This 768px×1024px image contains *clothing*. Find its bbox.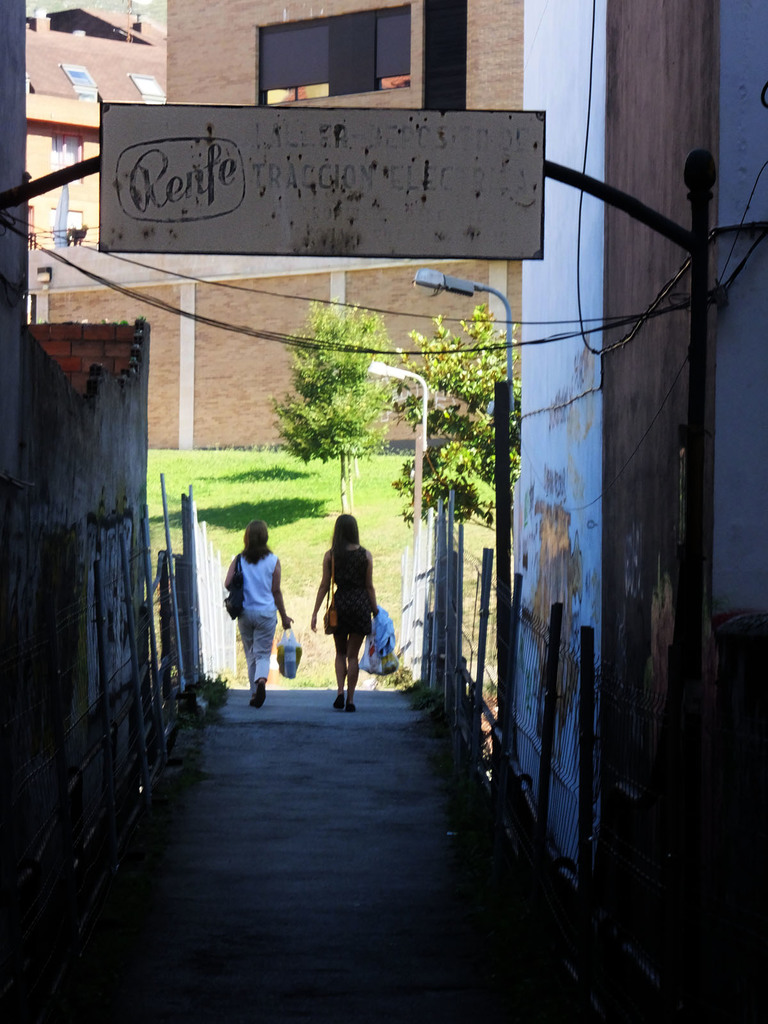
323/538/376/653.
